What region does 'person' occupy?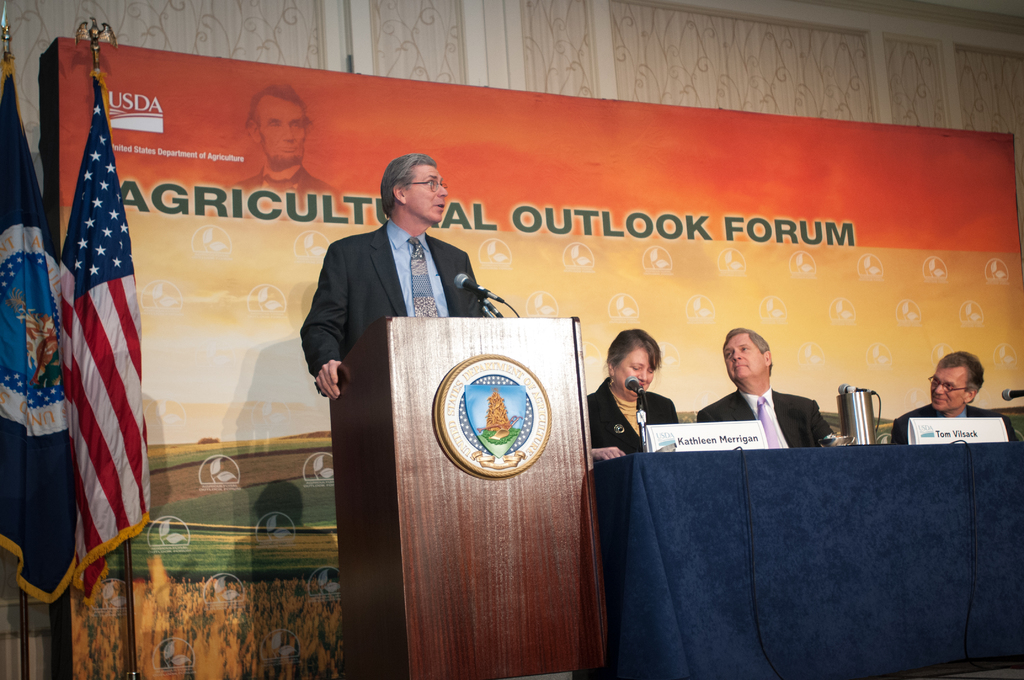
223:85:351:207.
